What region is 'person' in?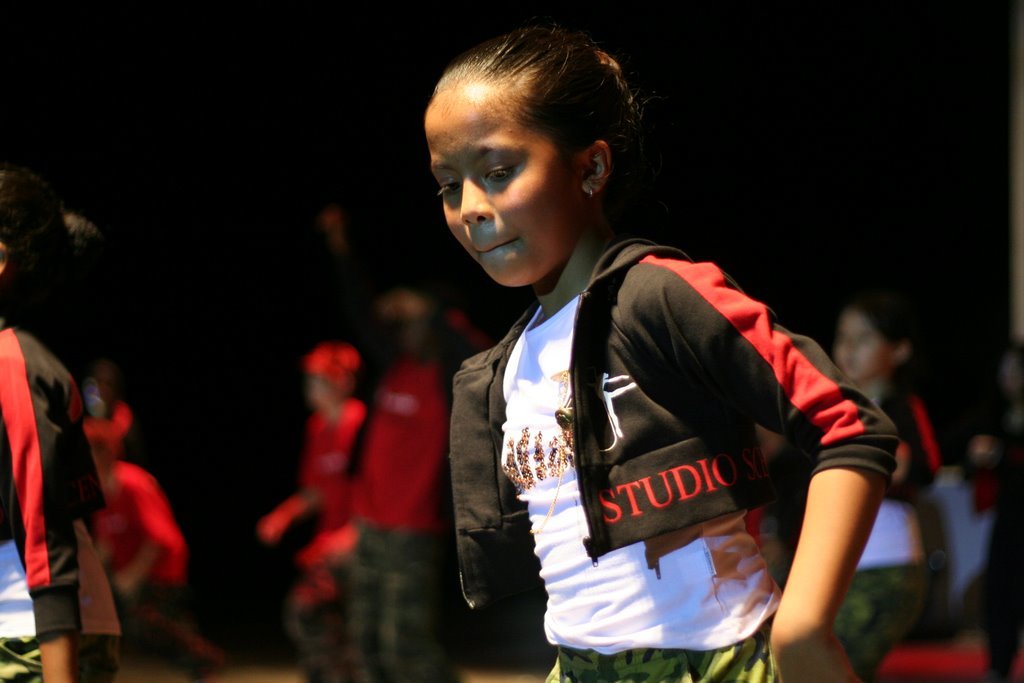
78 351 231 682.
